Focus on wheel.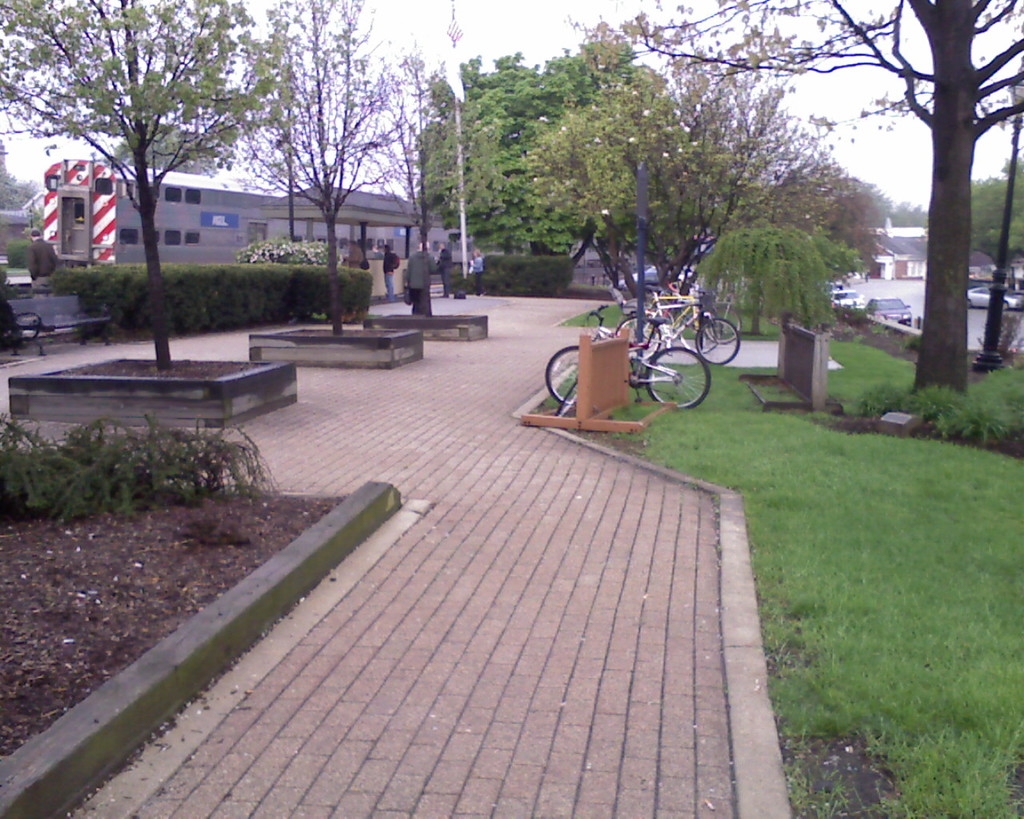
Focused at left=610, top=315, right=665, bottom=352.
